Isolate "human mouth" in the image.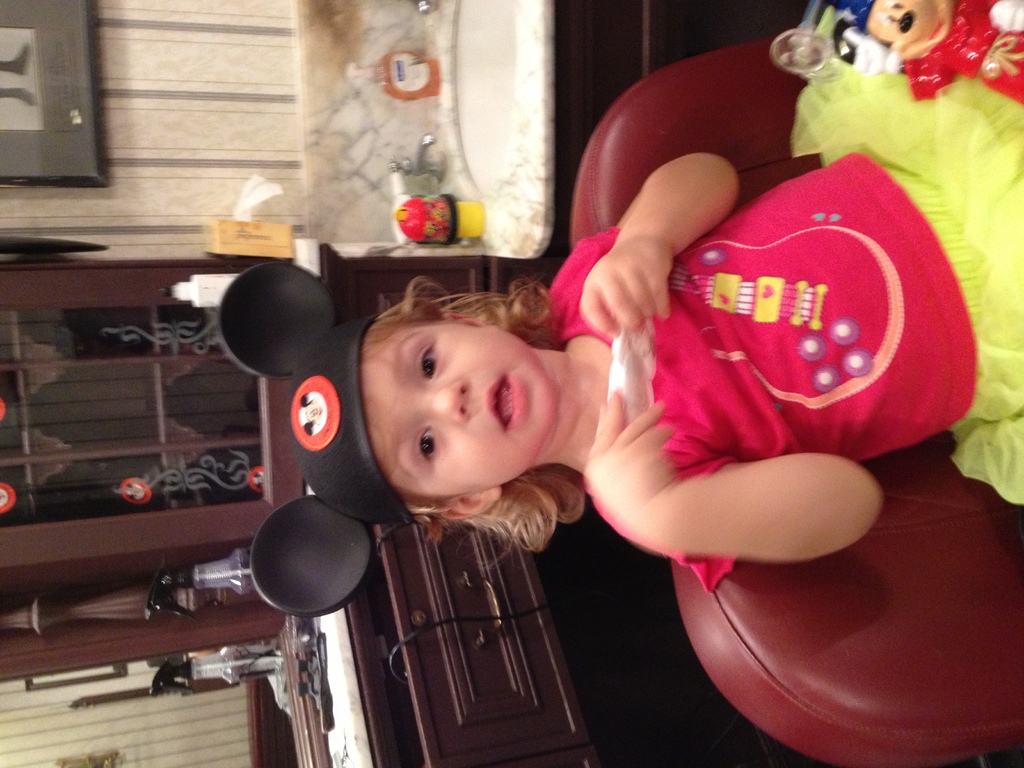
Isolated region: <box>483,370,527,434</box>.
